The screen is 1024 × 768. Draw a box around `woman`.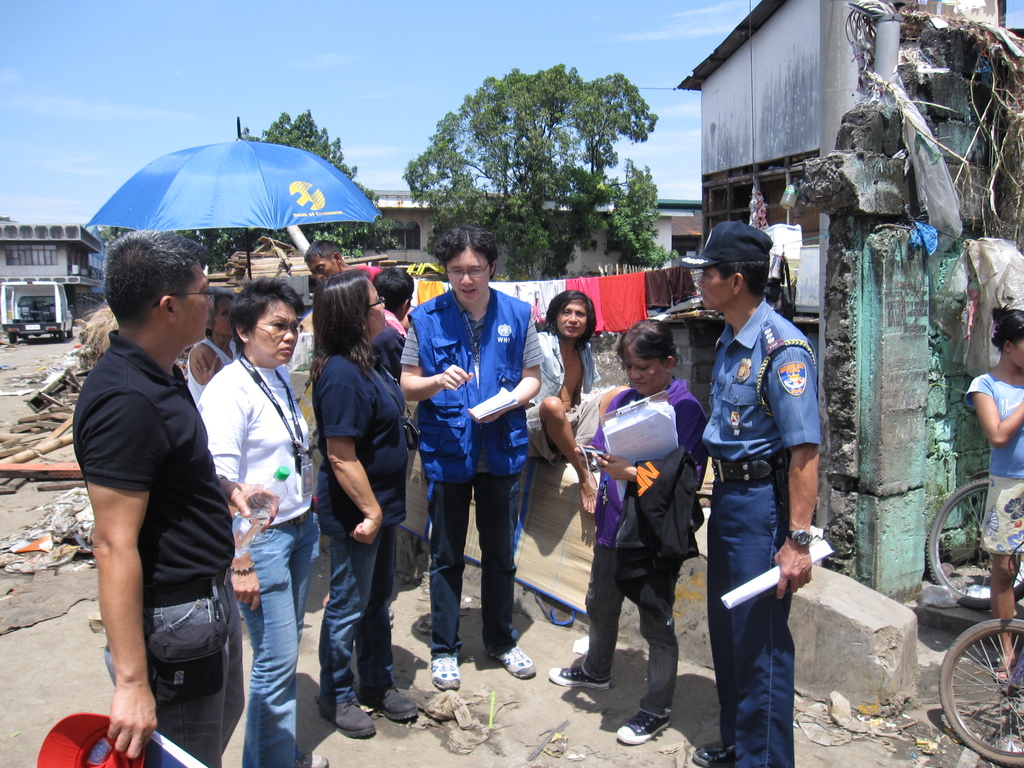
BBox(183, 278, 243, 400).
